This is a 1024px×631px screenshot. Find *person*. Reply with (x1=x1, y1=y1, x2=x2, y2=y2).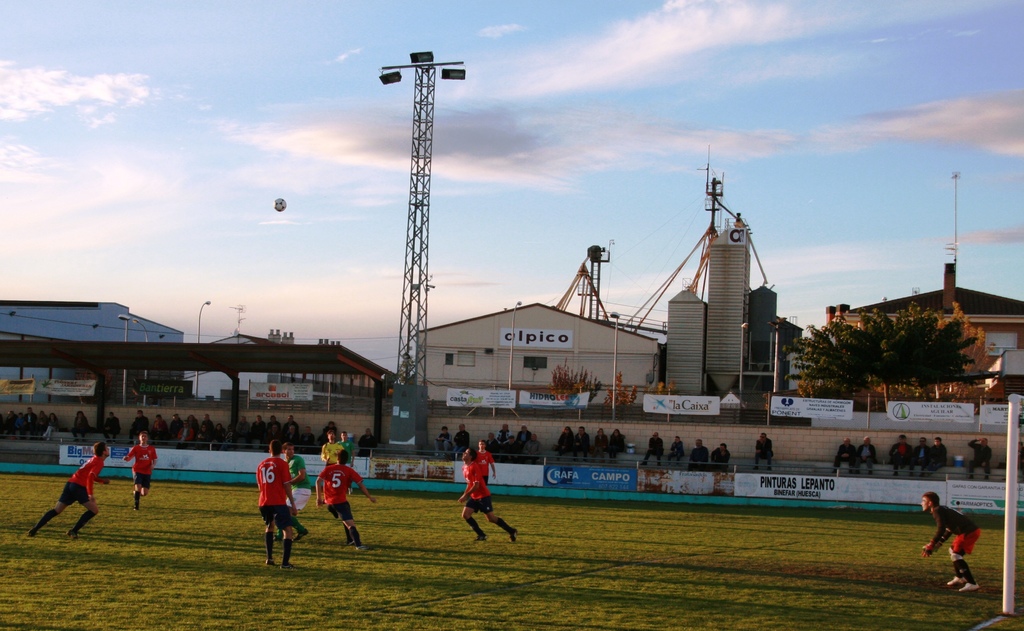
(x1=967, y1=435, x2=992, y2=479).
